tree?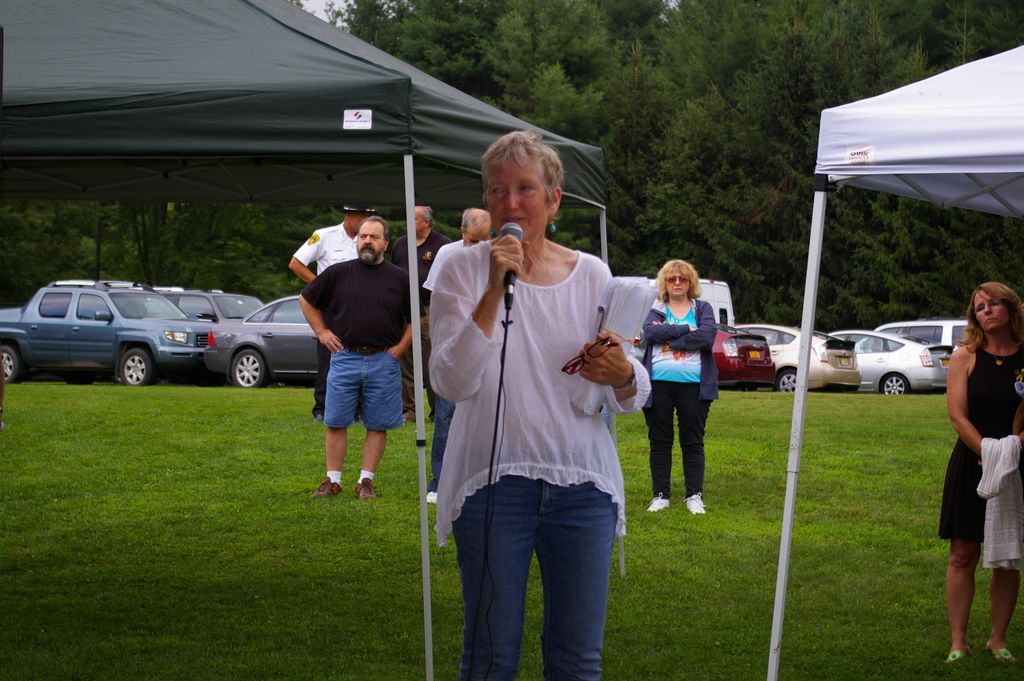
944/192/1023/327
